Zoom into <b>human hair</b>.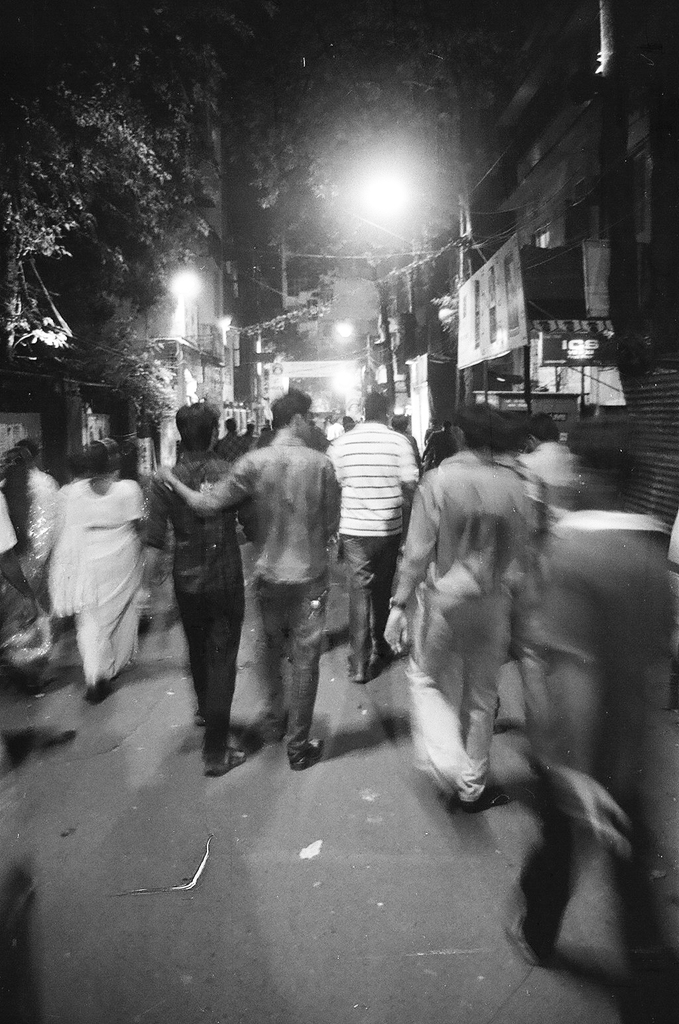
Zoom target: [367, 396, 386, 418].
